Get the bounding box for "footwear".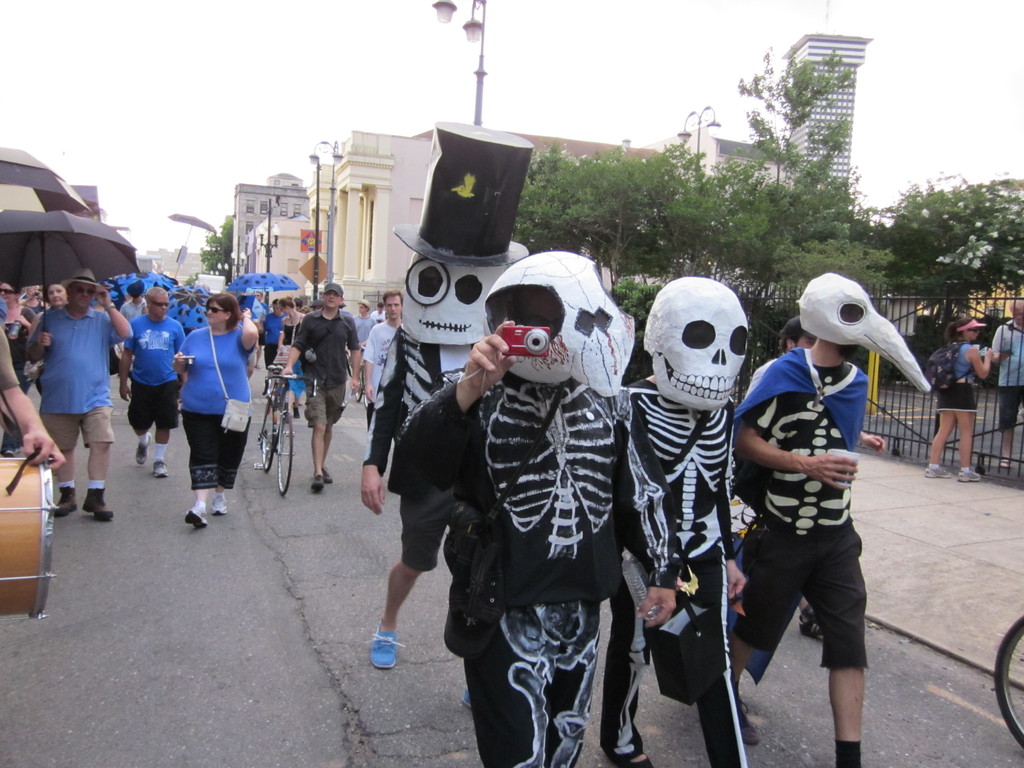
[54,481,81,520].
